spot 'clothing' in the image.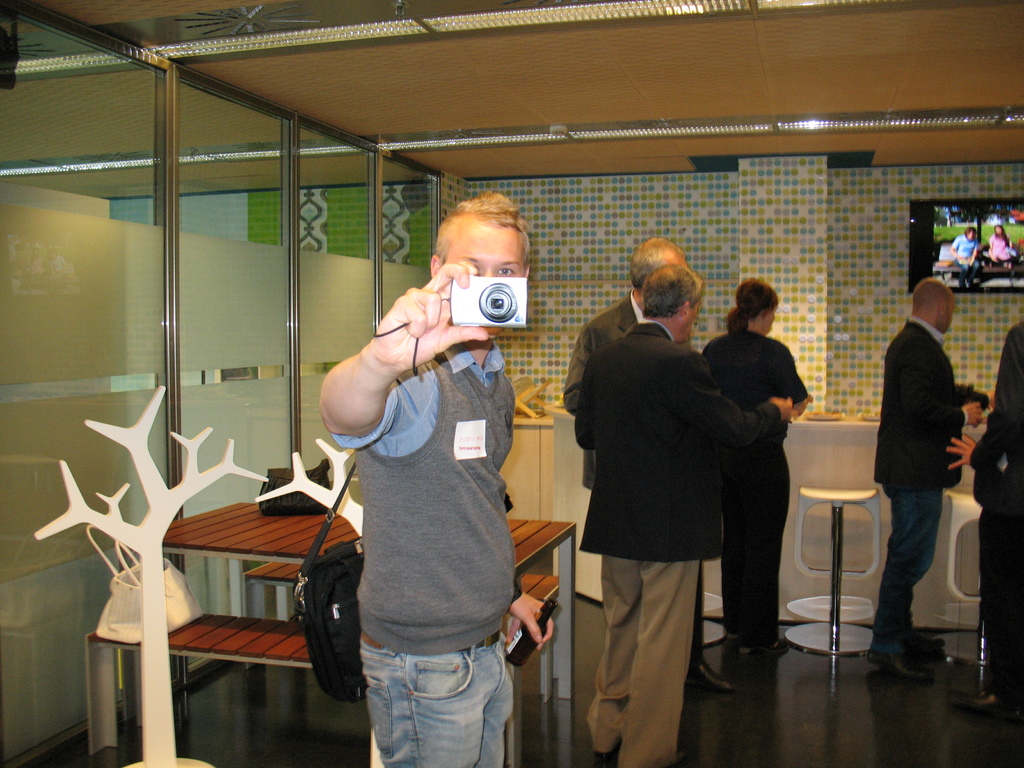
'clothing' found at {"left": 701, "top": 327, "right": 806, "bottom": 641}.
